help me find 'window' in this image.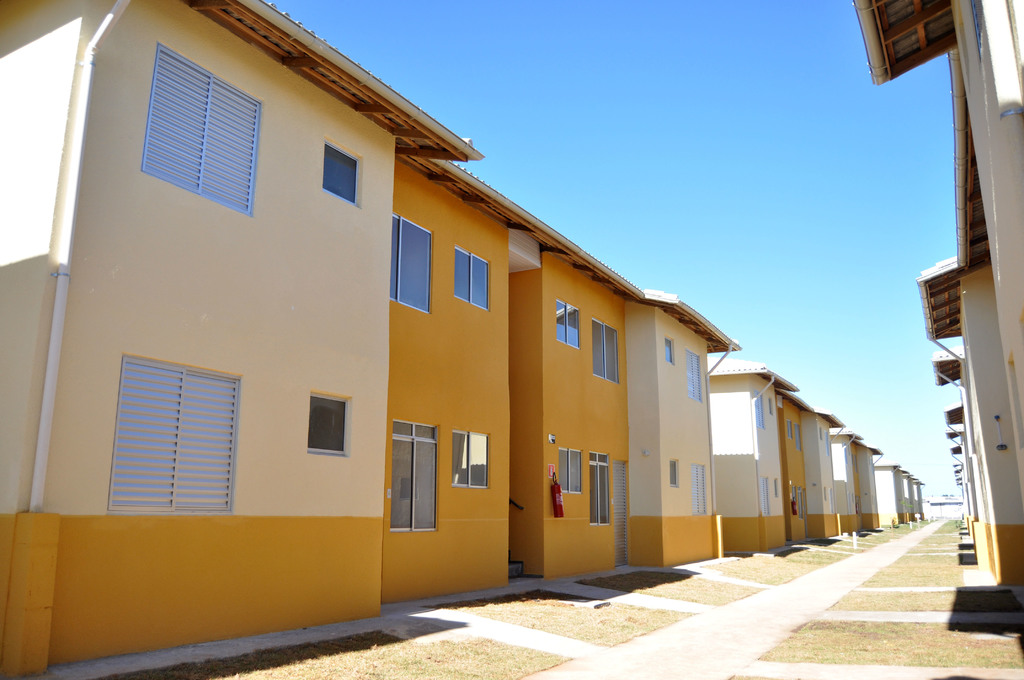
Found it: (x1=390, y1=419, x2=442, y2=533).
